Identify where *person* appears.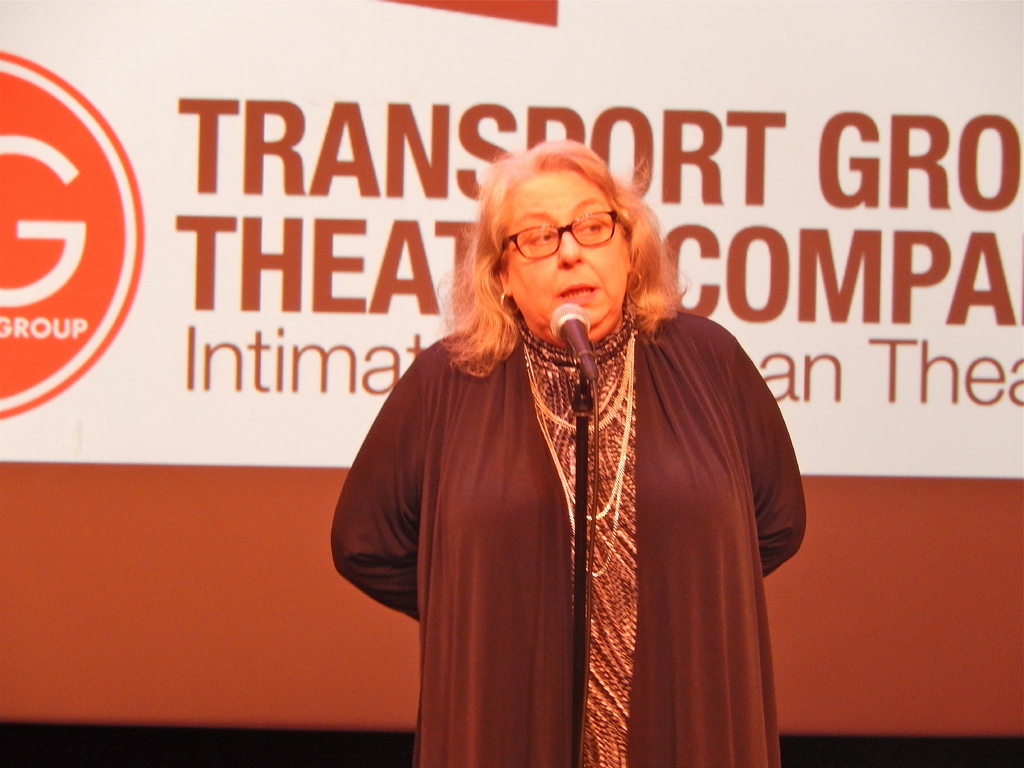
Appears at left=329, top=138, right=809, bottom=767.
